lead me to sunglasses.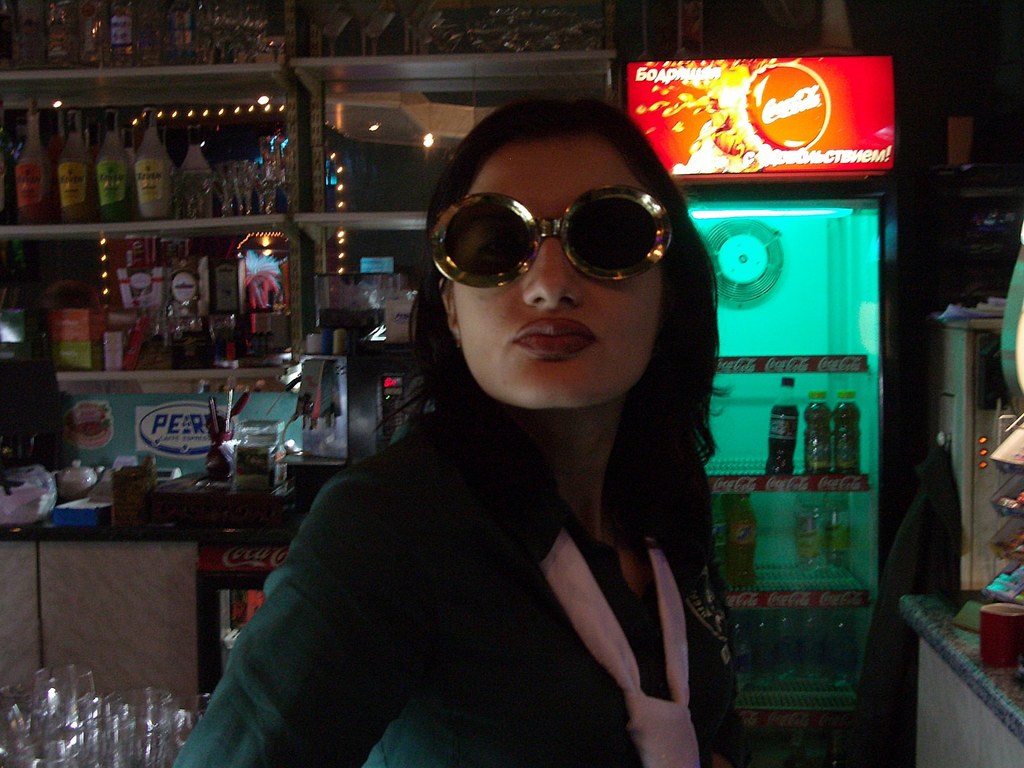
Lead to bbox(429, 185, 673, 289).
